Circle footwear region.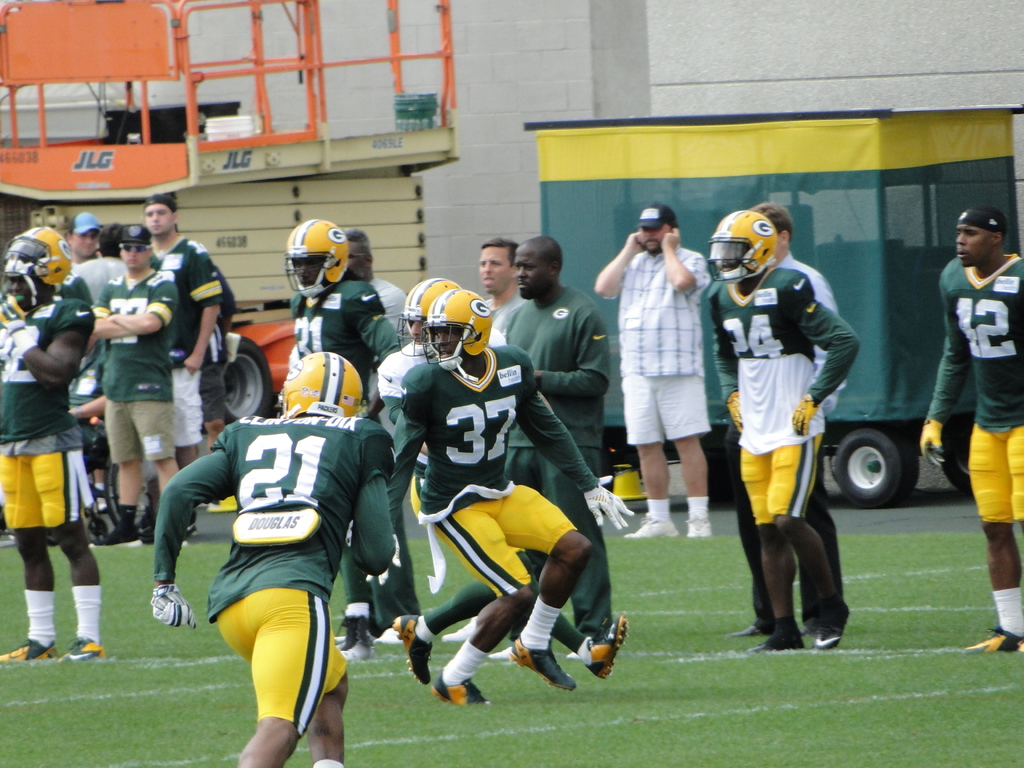
Region: pyautogui.locateOnScreen(964, 622, 1023, 660).
